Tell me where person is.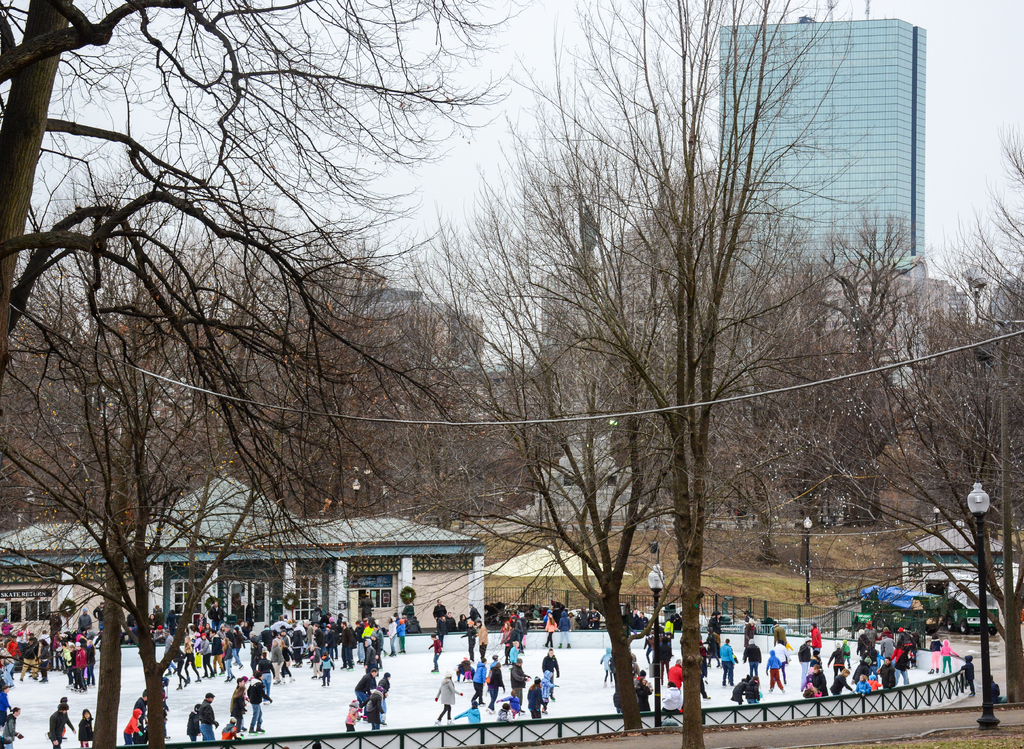
person is at region(435, 597, 443, 621).
